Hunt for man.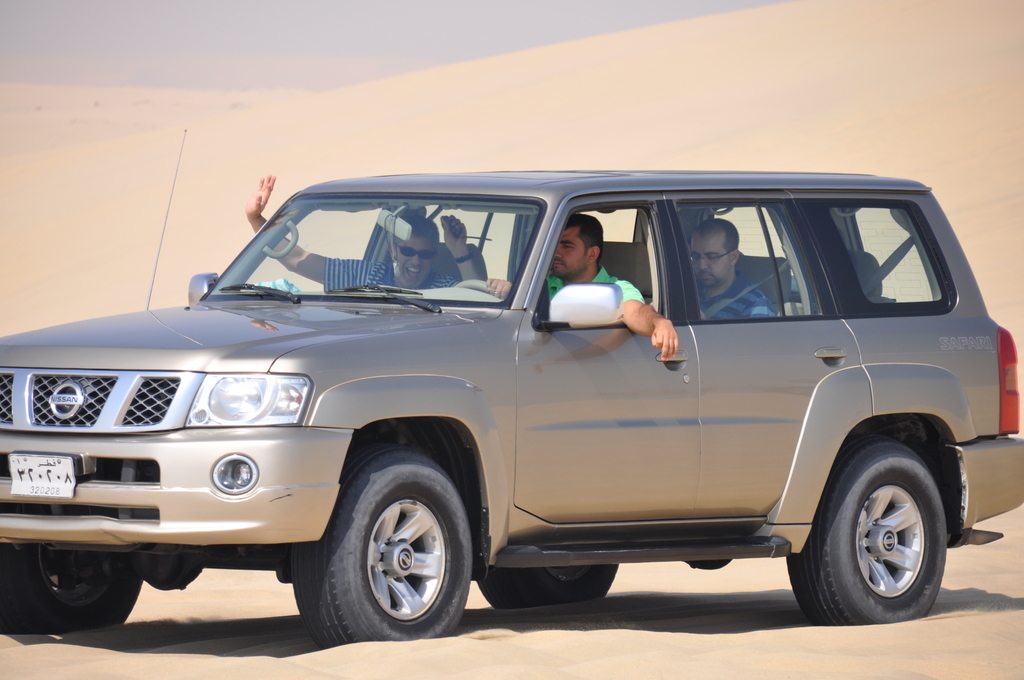
Hunted down at x1=481 y1=217 x2=679 y2=362.
